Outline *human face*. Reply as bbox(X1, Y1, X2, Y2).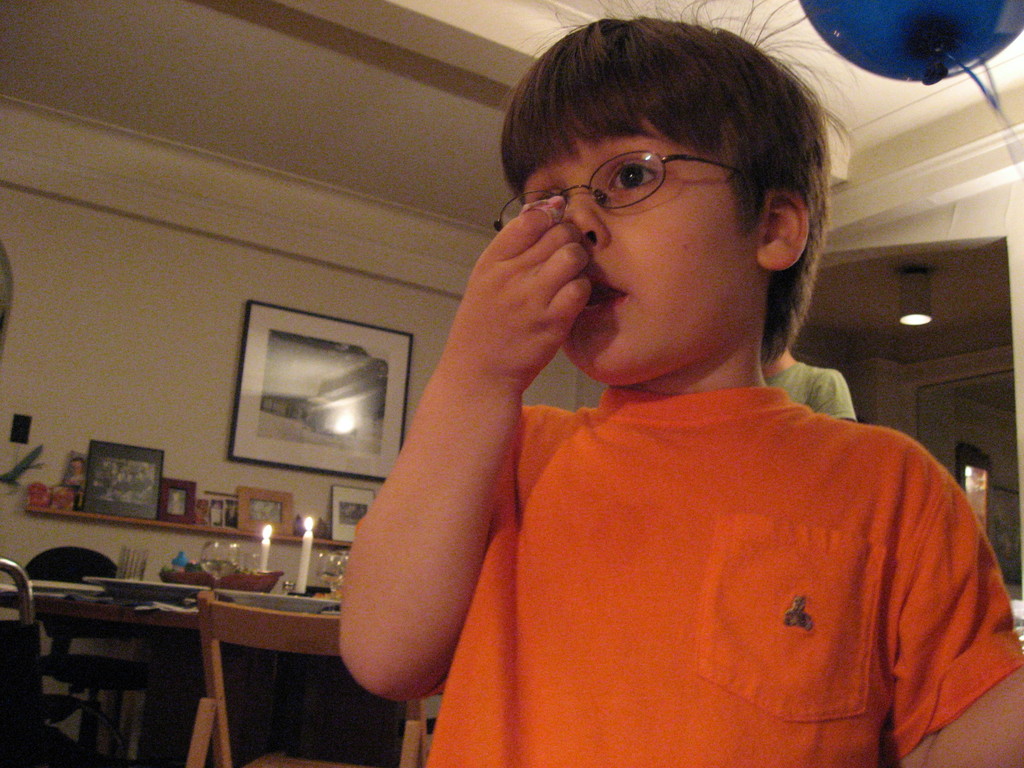
bbox(524, 120, 747, 377).
